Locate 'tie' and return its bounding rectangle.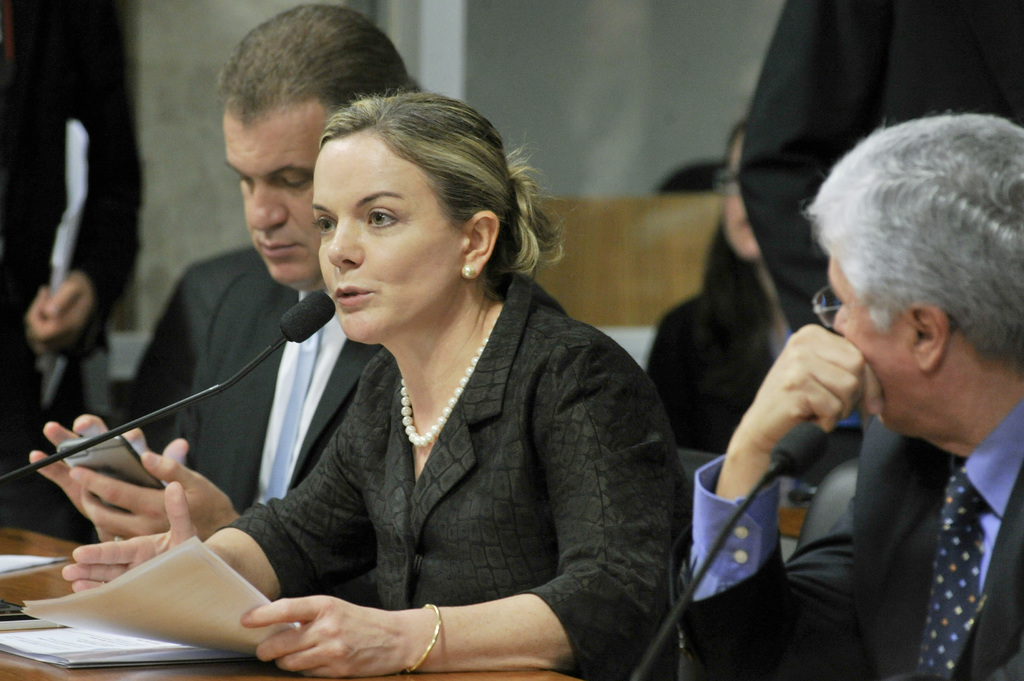
detection(260, 290, 325, 508).
